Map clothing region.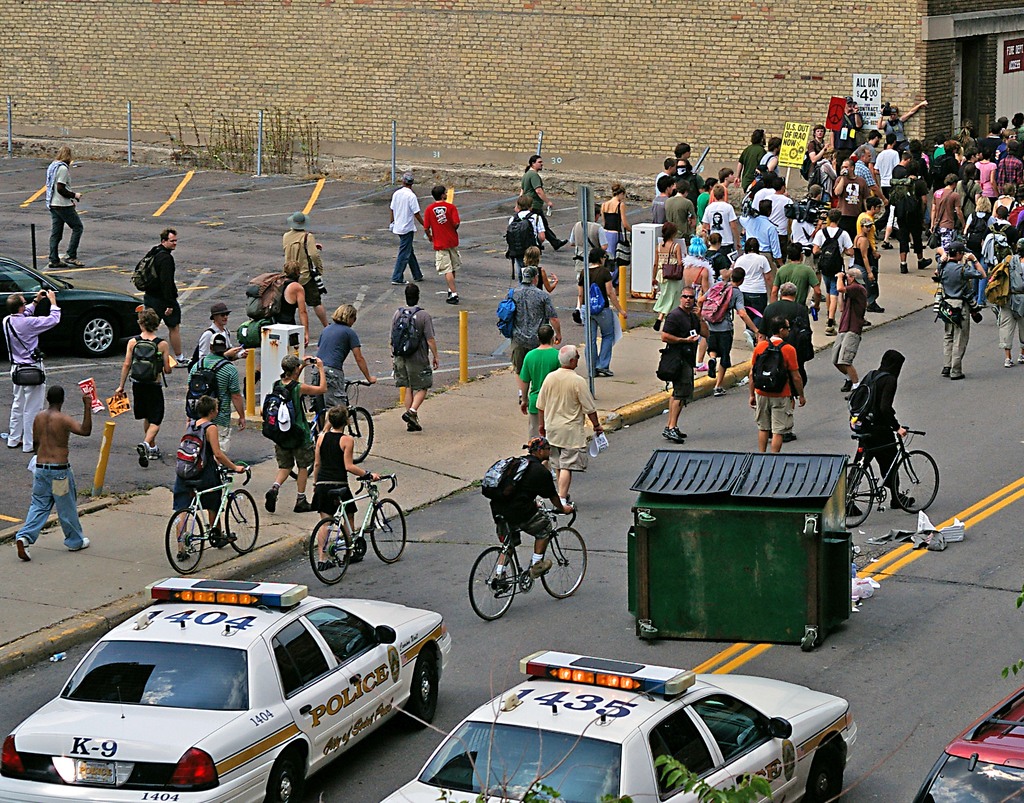
Mapped to locate(707, 289, 744, 360).
